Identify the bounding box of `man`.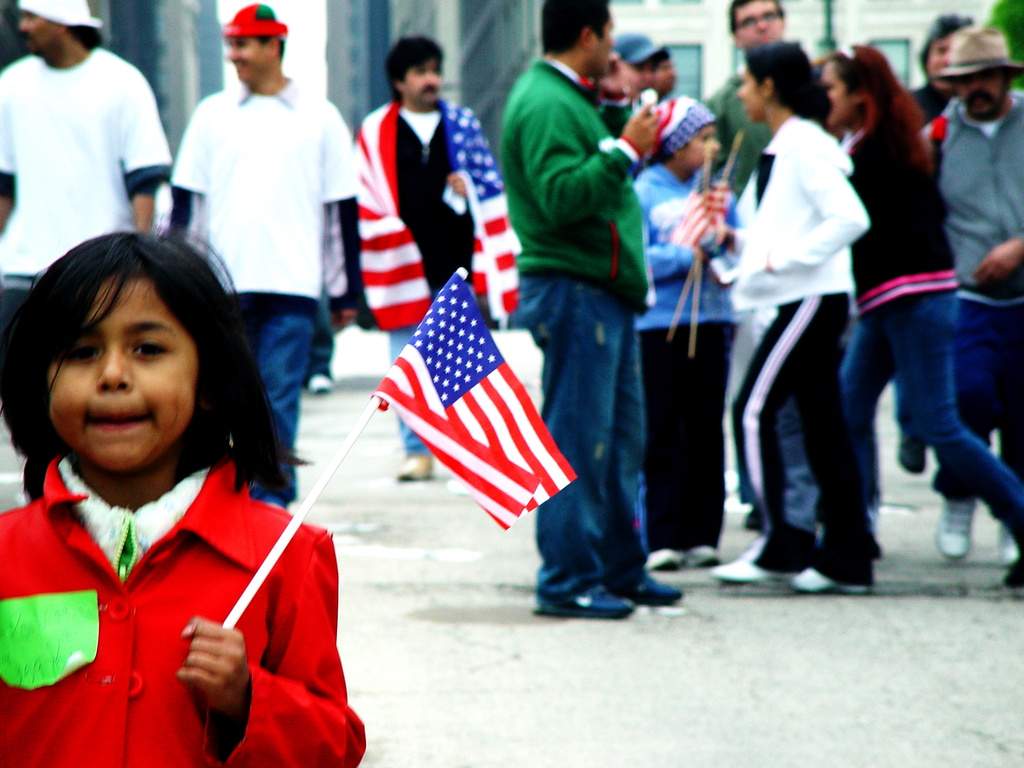
(x1=904, y1=8, x2=975, y2=472).
